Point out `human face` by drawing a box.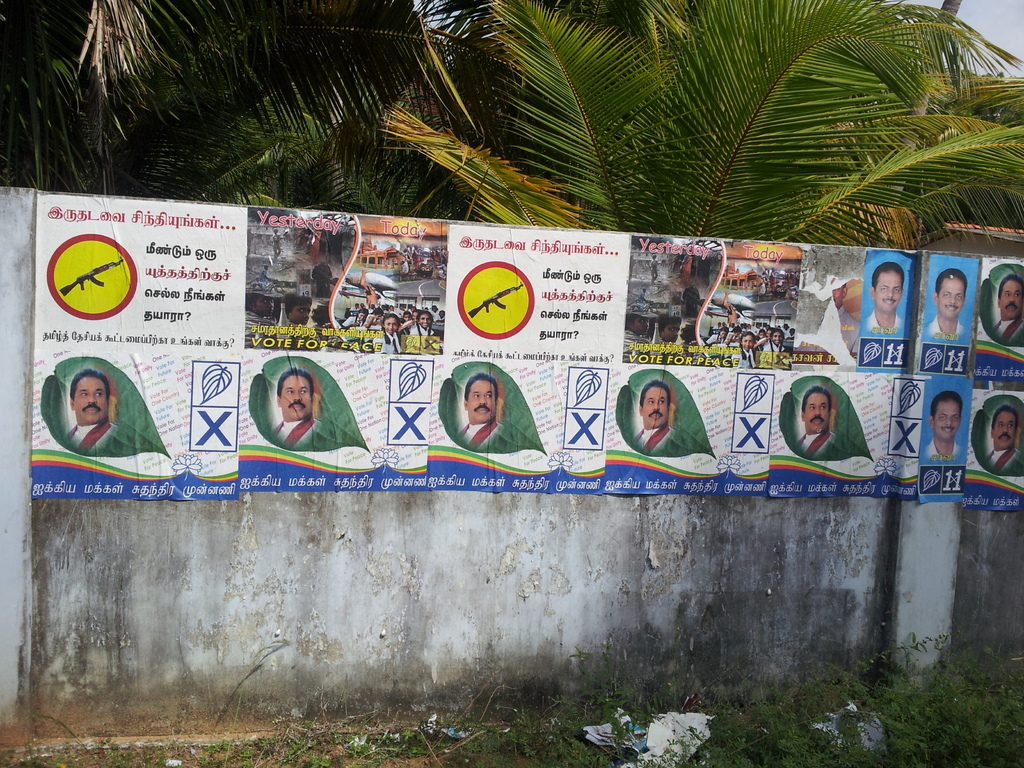
bbox=[77, 376, 108, 424].
